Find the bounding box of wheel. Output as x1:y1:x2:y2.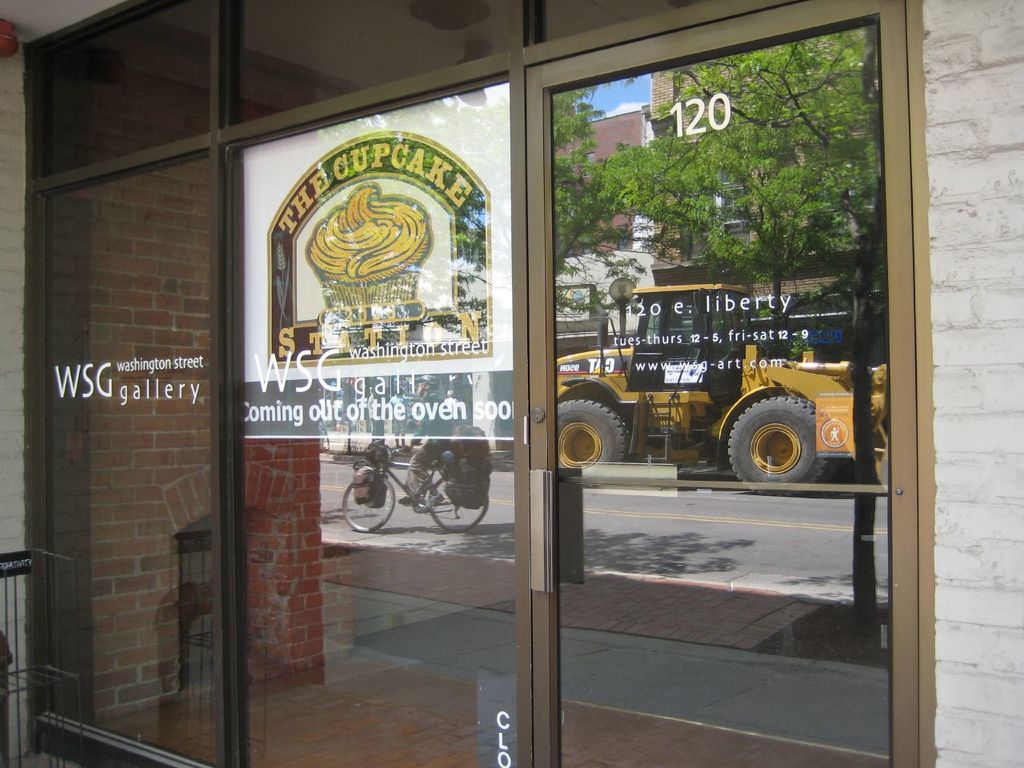
554:402:622:464.
